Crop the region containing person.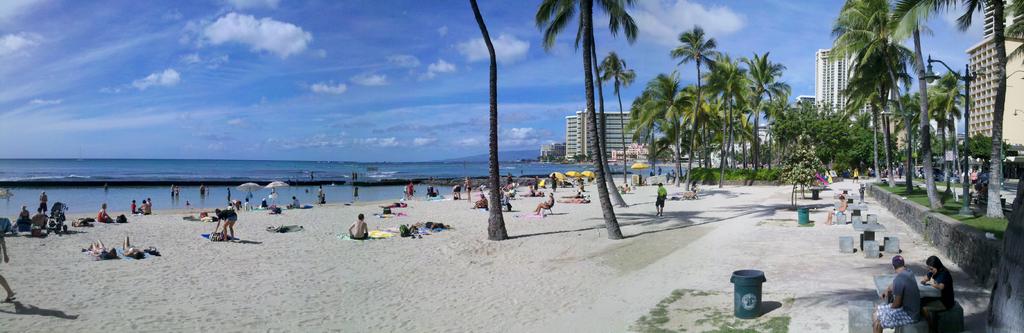
Crop region: crop(918, 257, 955, 332).
